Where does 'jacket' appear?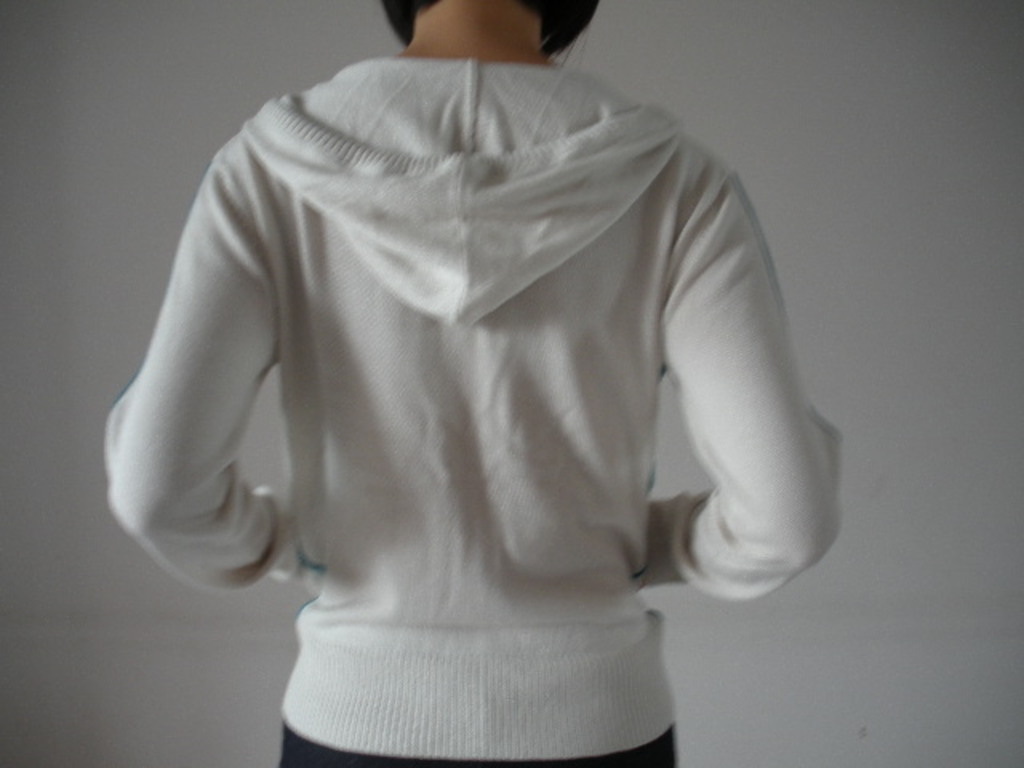
Appears at region(99, 56, 858, 762).
